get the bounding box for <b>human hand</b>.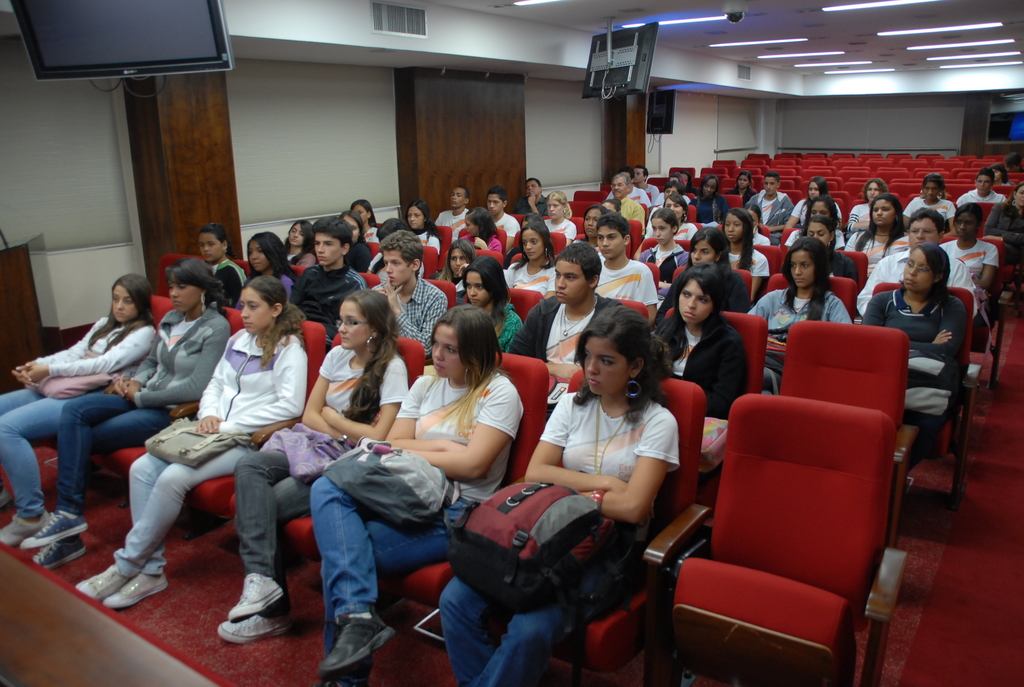
372:285:388:295.
